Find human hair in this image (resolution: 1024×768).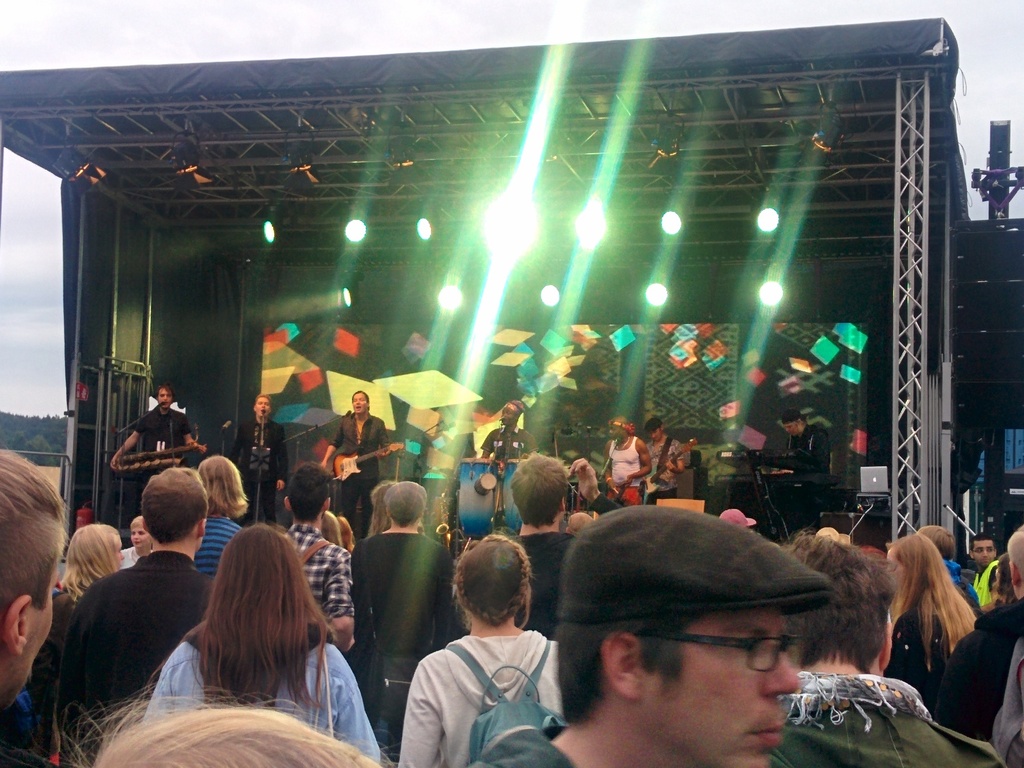
crop(62, 524, 118, 605).
